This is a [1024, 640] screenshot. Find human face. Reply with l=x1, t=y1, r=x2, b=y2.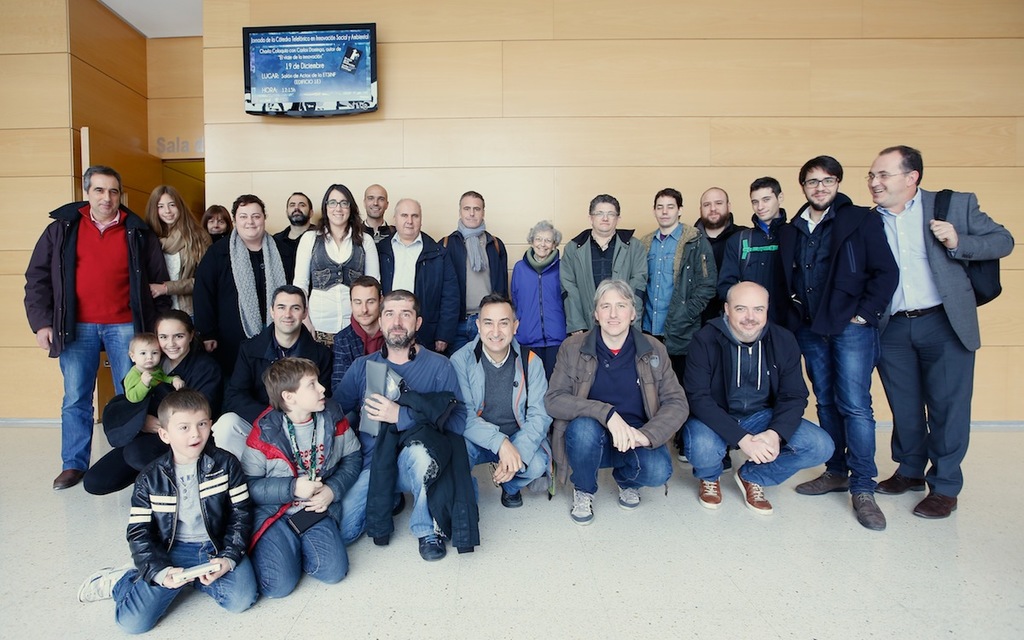
l=752, t=188, r=781, b=219.
